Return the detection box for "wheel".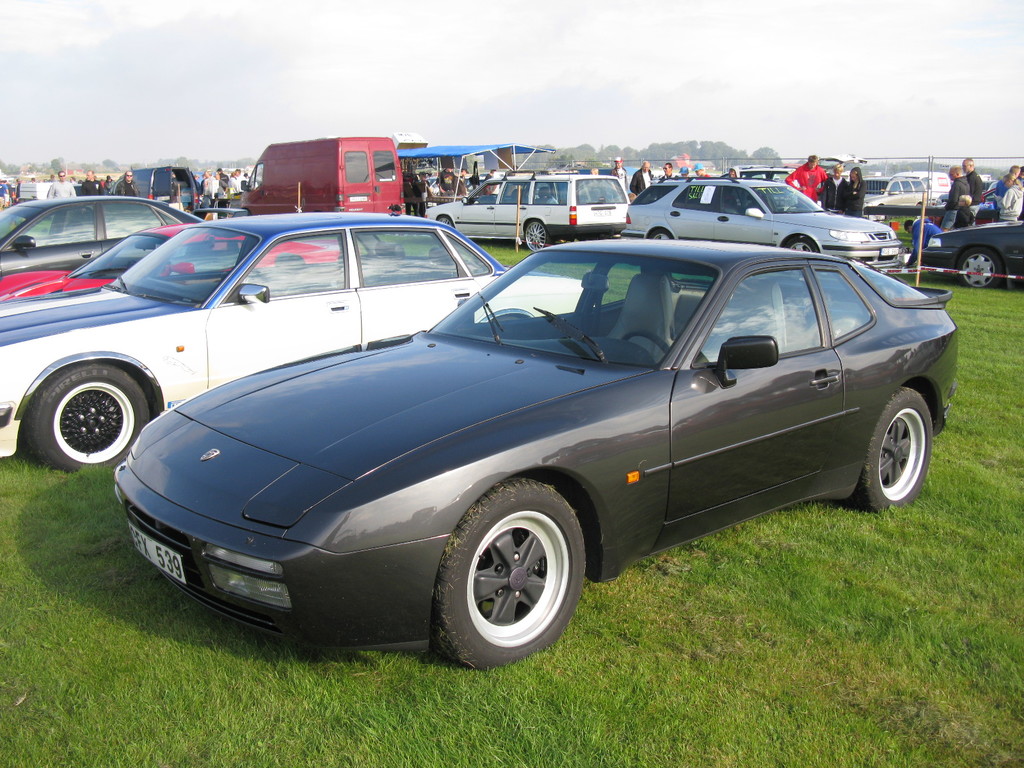
select_region(429, 477, 585, 675).
